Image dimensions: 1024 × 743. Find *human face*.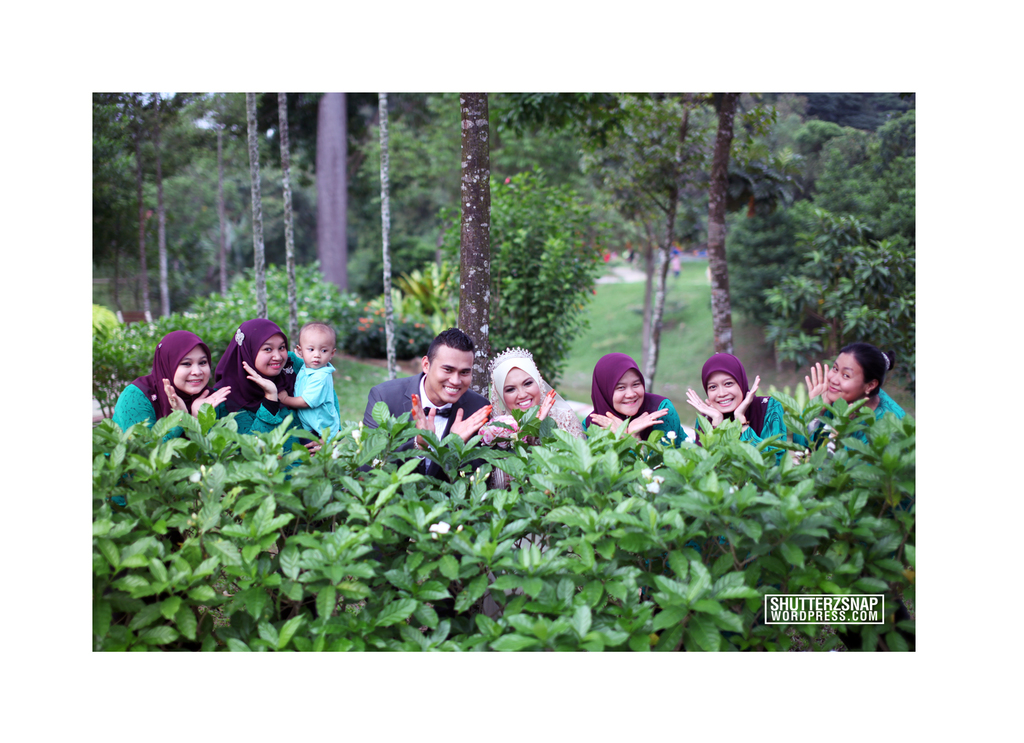
region(828, 348, 870, 403).
